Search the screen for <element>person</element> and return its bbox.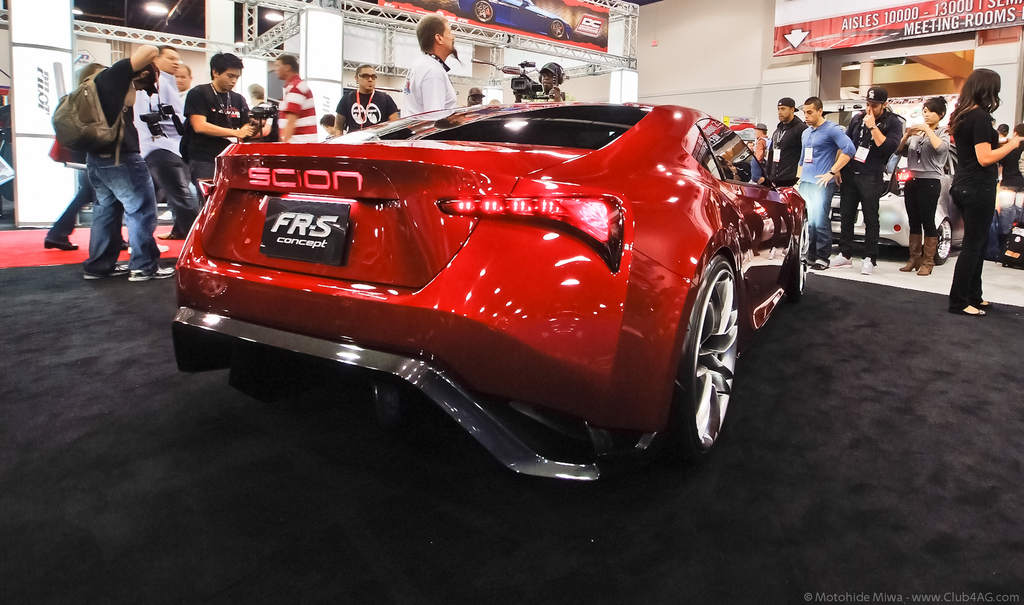
Found: bbox=(176, 58, 196, 122).
